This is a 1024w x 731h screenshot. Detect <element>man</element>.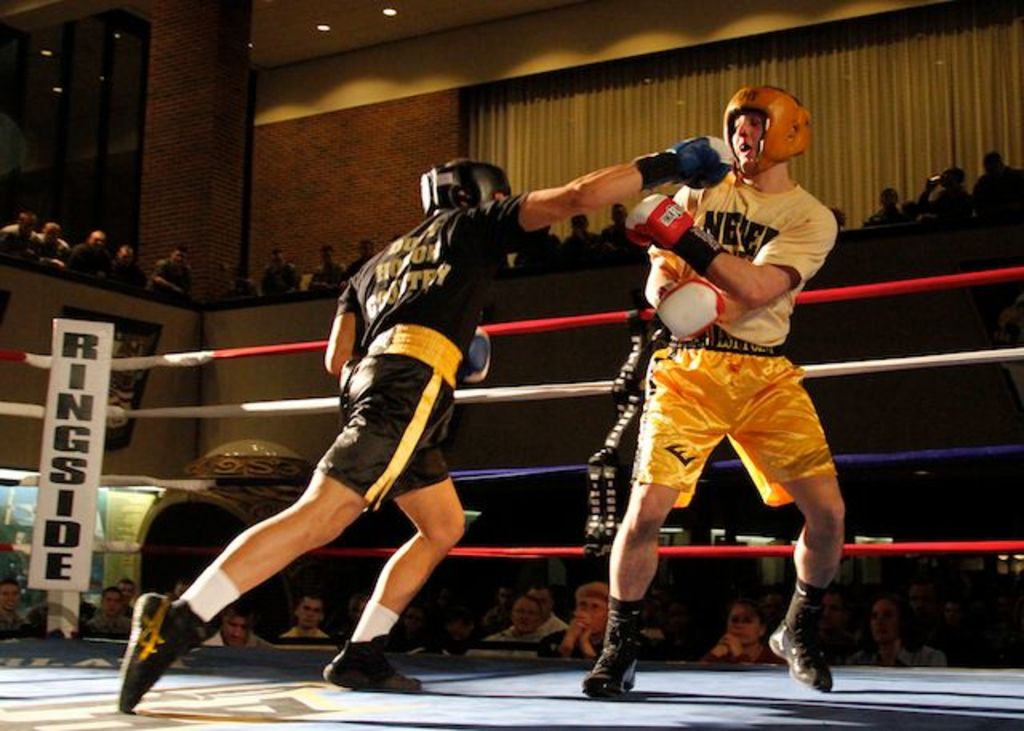
Rect(176, 609, 269, 657).
